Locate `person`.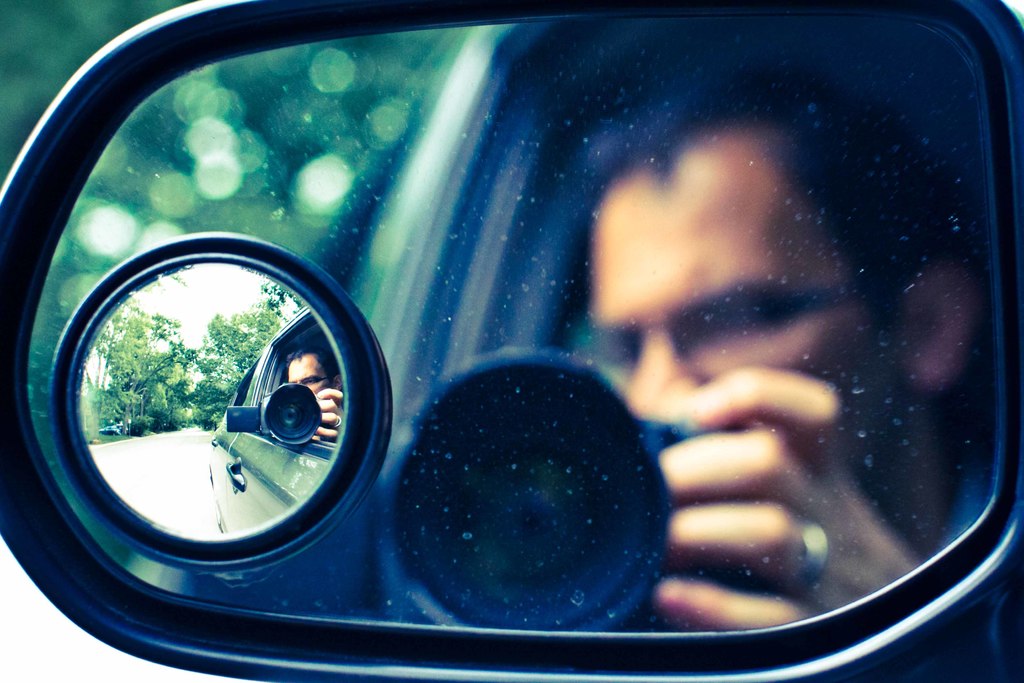
Bounding box: 529 119 919 625.
